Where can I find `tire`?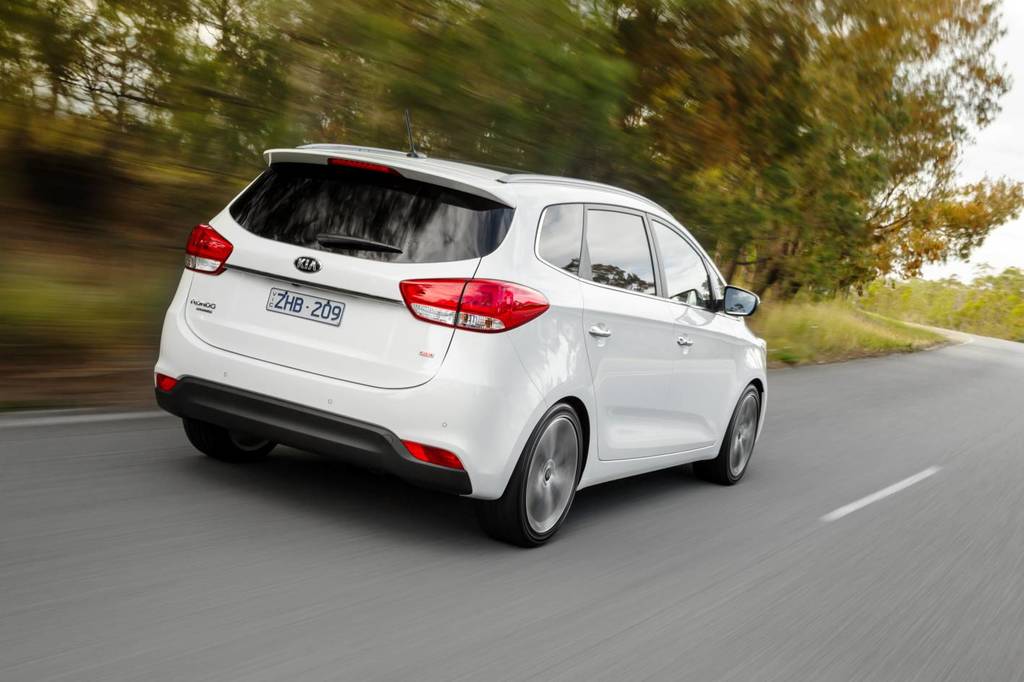
You can find it at bbox(701, 383, 760, 488).
